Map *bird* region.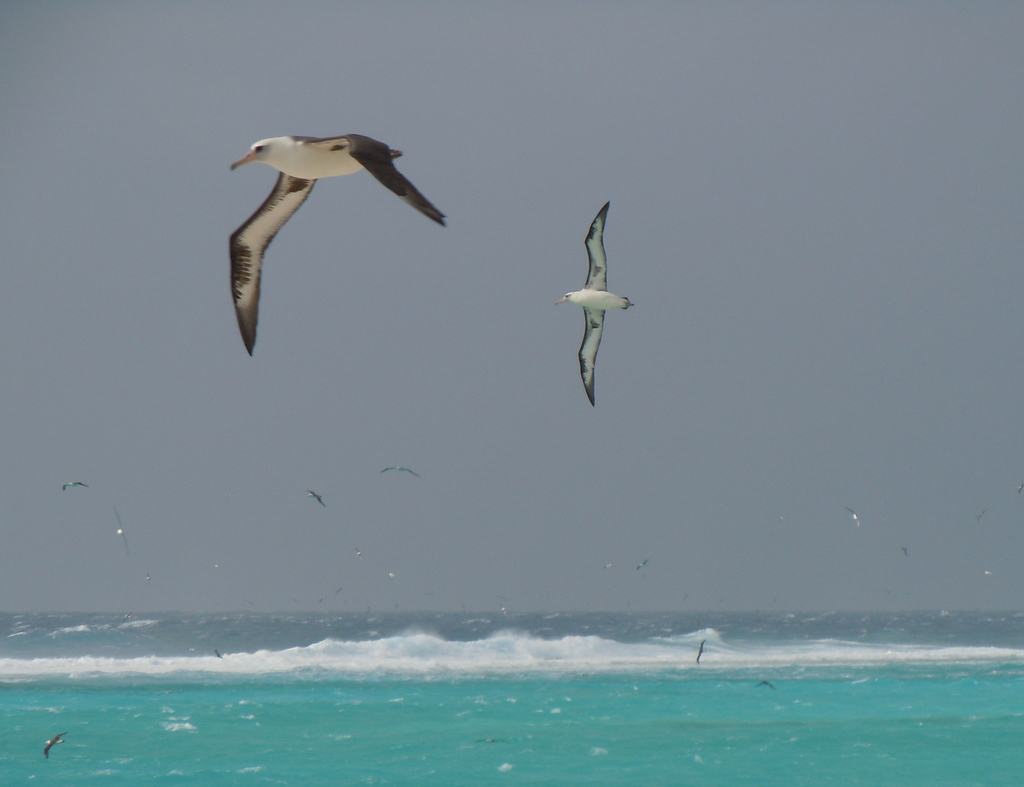
Mapped to (376,465,420,482).
